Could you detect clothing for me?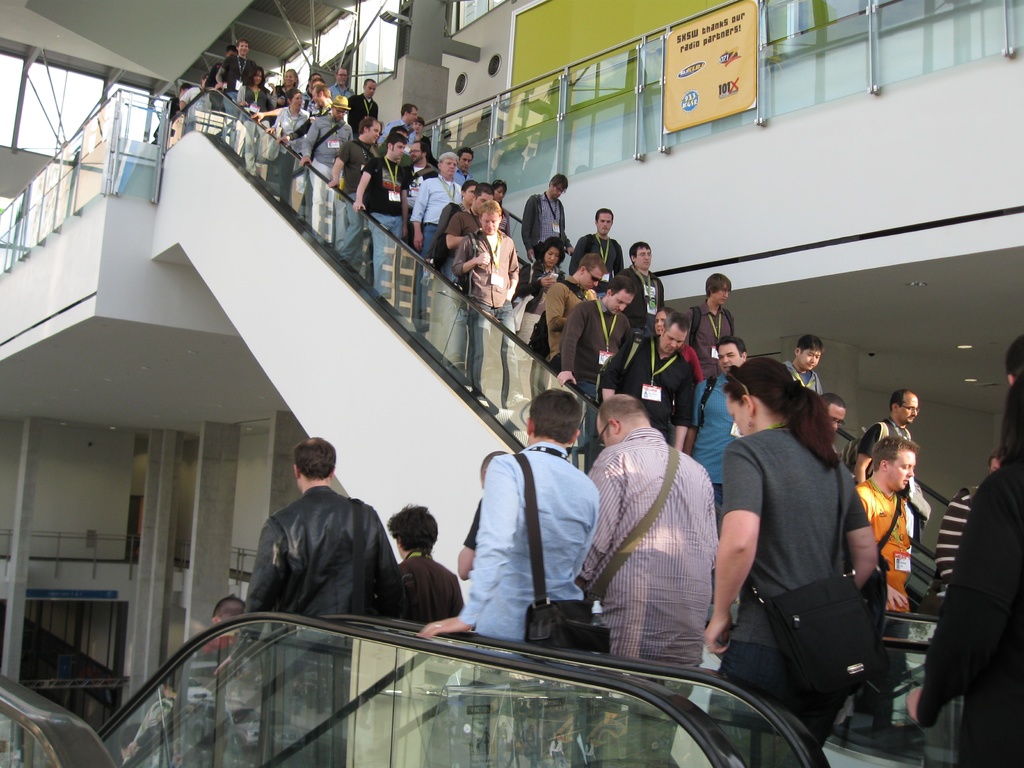
Detection result: region(588, 339, 700, 459).
